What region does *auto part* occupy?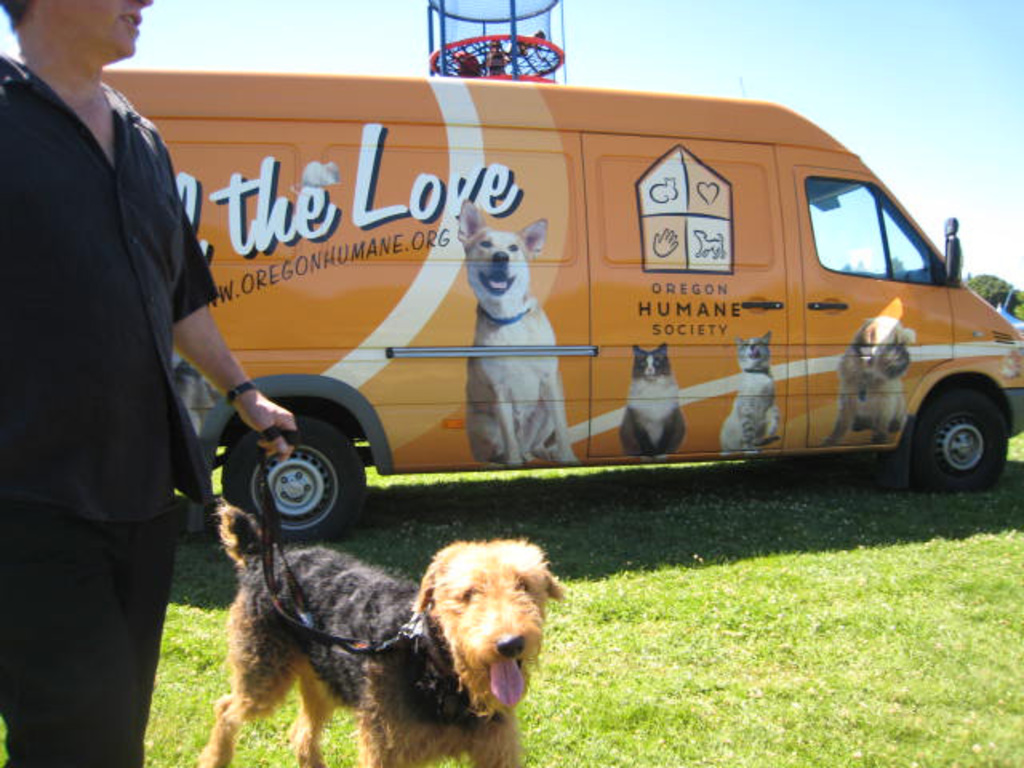
218,413,371,547.
